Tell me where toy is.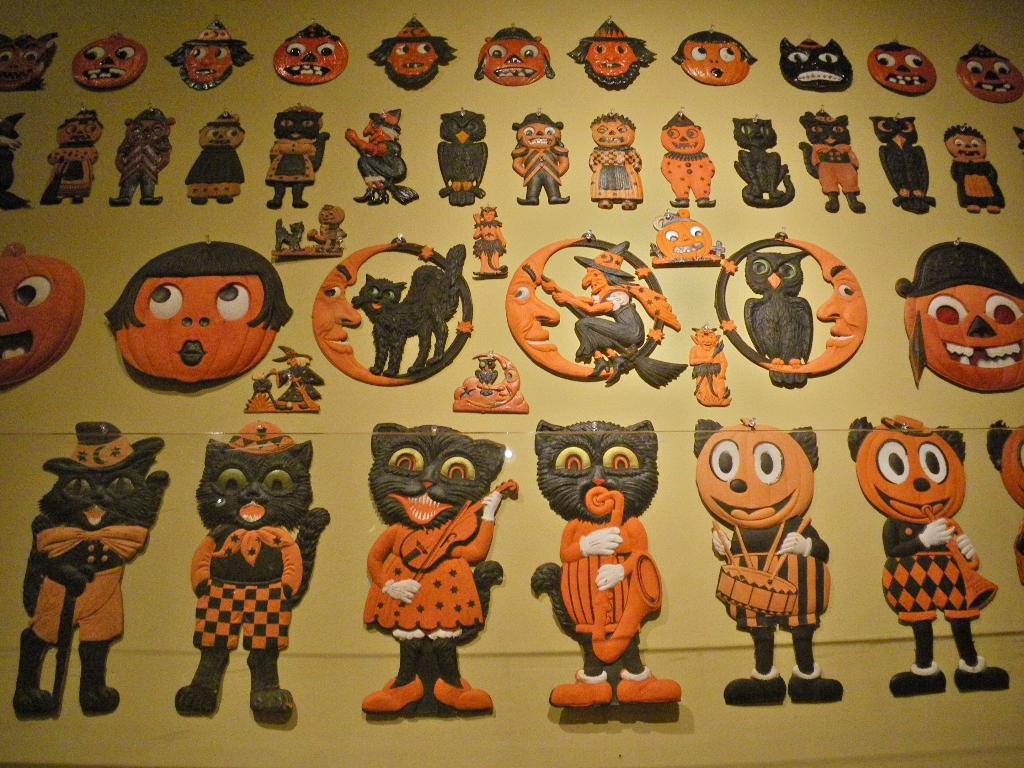
toy is at 680, 419, 867, 710.
